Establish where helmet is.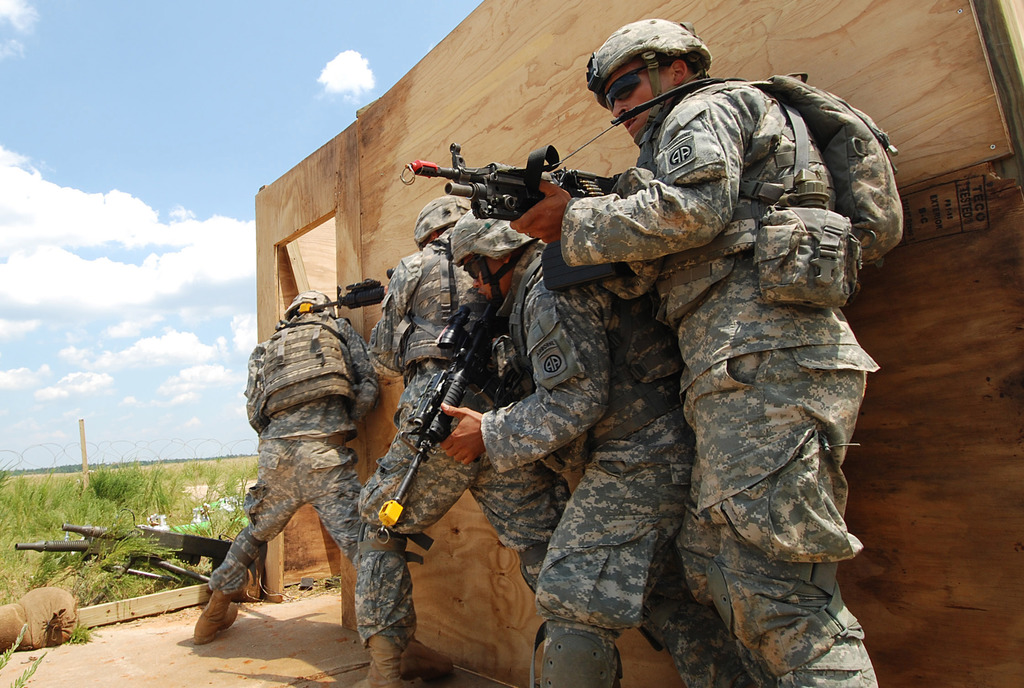
Established at (x1=414, y1=192, x2=473, y2=247).
